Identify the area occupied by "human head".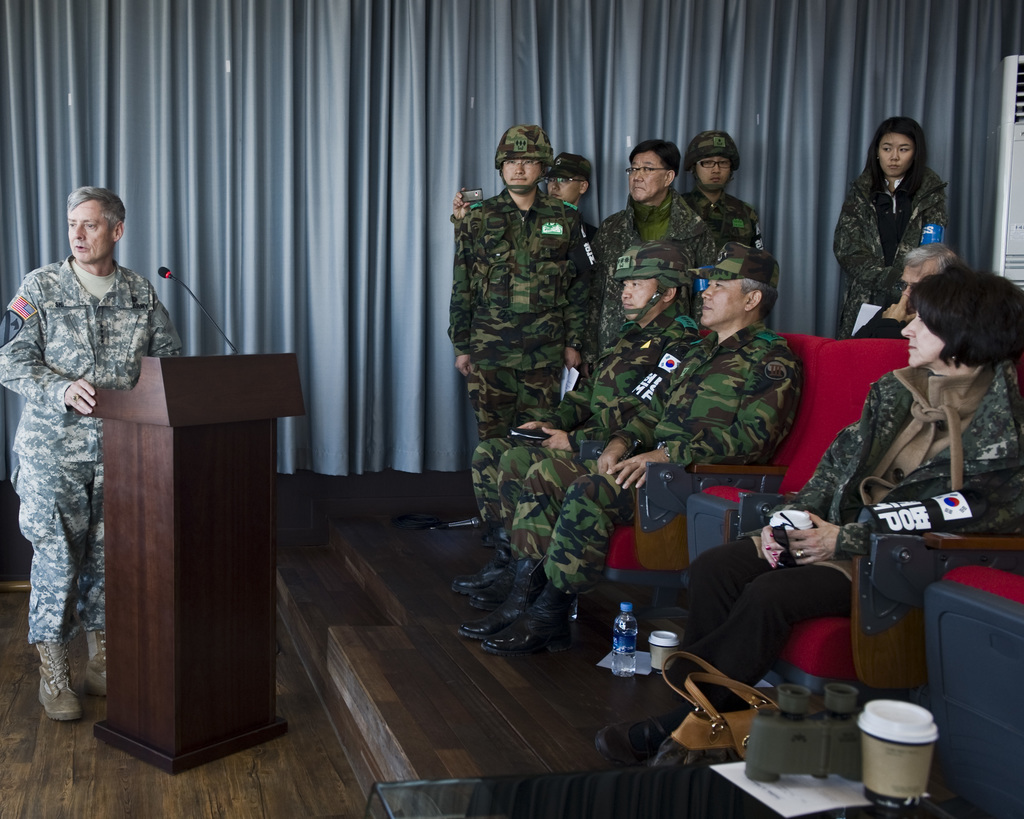
Area: {"x1": 687, "y1": 129, "x2": 748, "y2": 190}.
